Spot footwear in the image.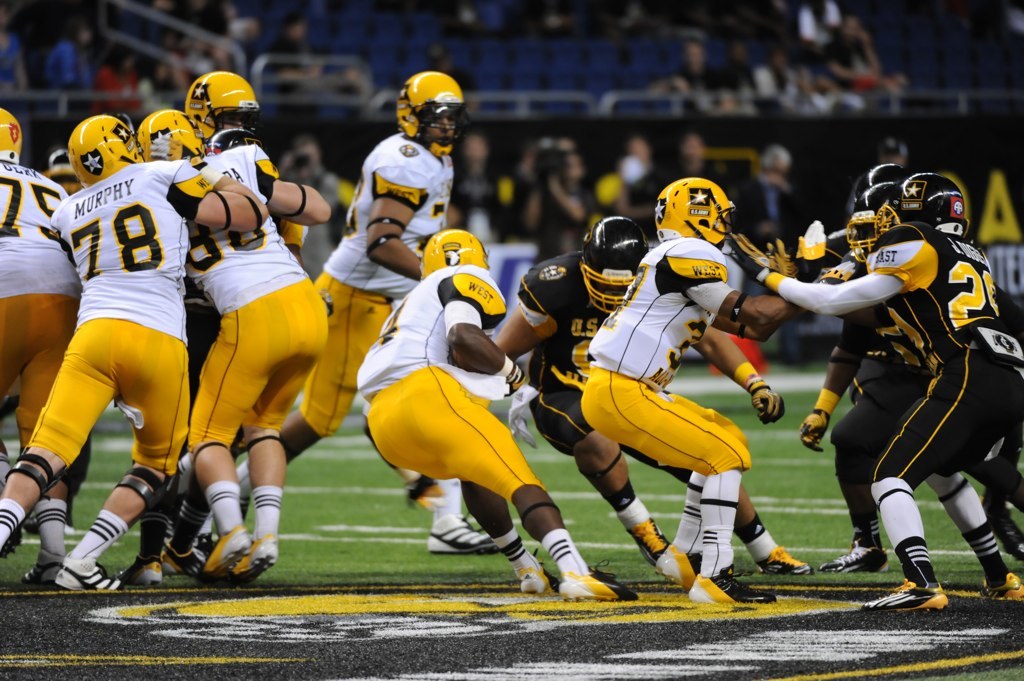
footwear found at [688, 567, 777, 604].
